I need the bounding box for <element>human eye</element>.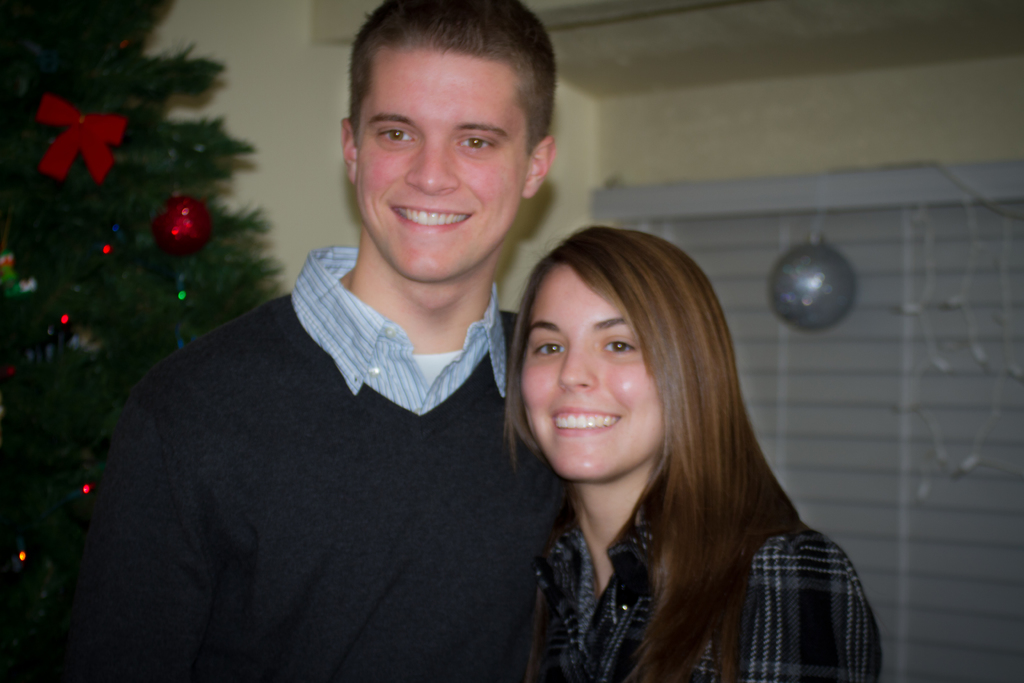
Here it is: pyautogui.locateOnScreen(597, 333, 641, 354).
